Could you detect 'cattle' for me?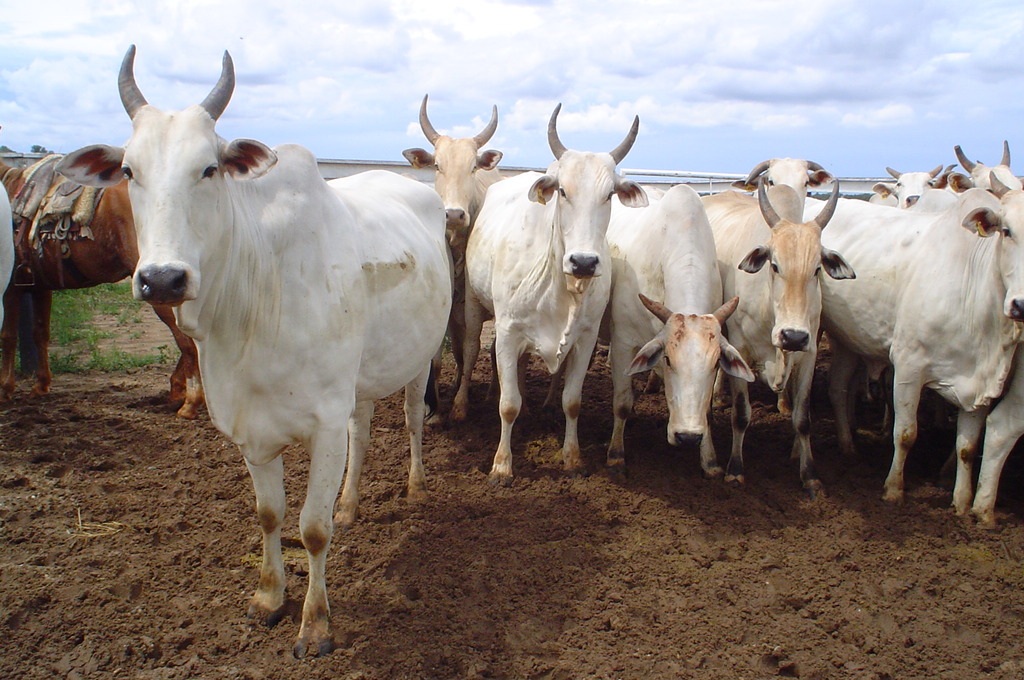
Detection result: Rect(598, 177, 753, 477).
